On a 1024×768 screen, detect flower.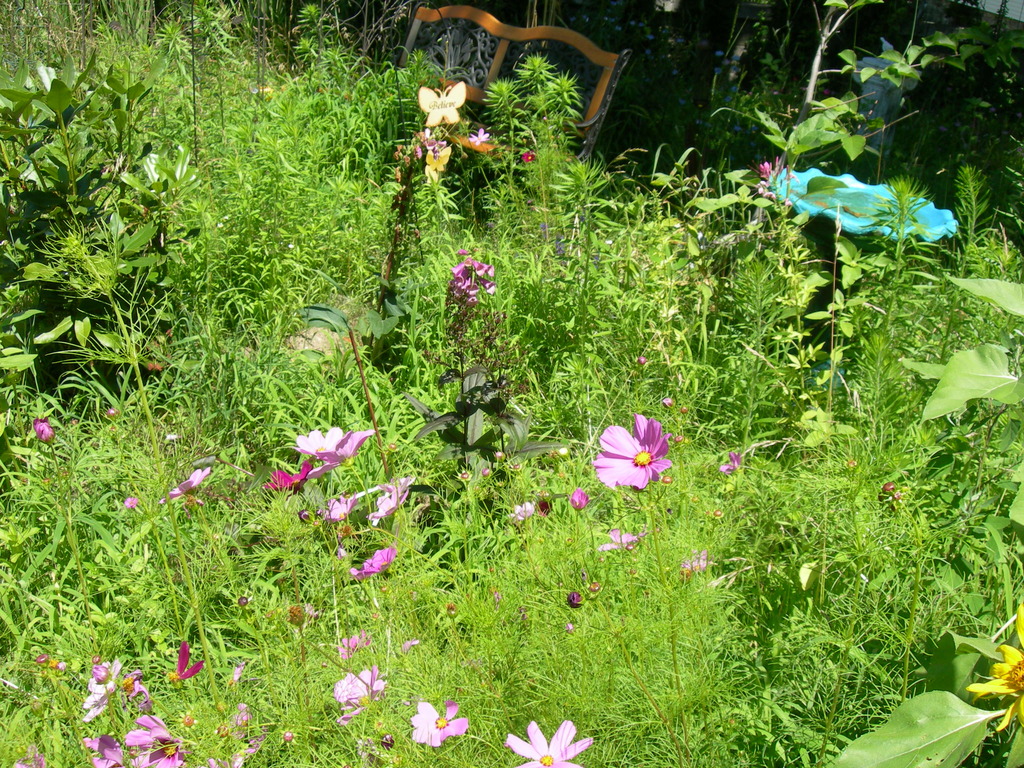
(x1=468, y1=127, x2=490, y2=145).
